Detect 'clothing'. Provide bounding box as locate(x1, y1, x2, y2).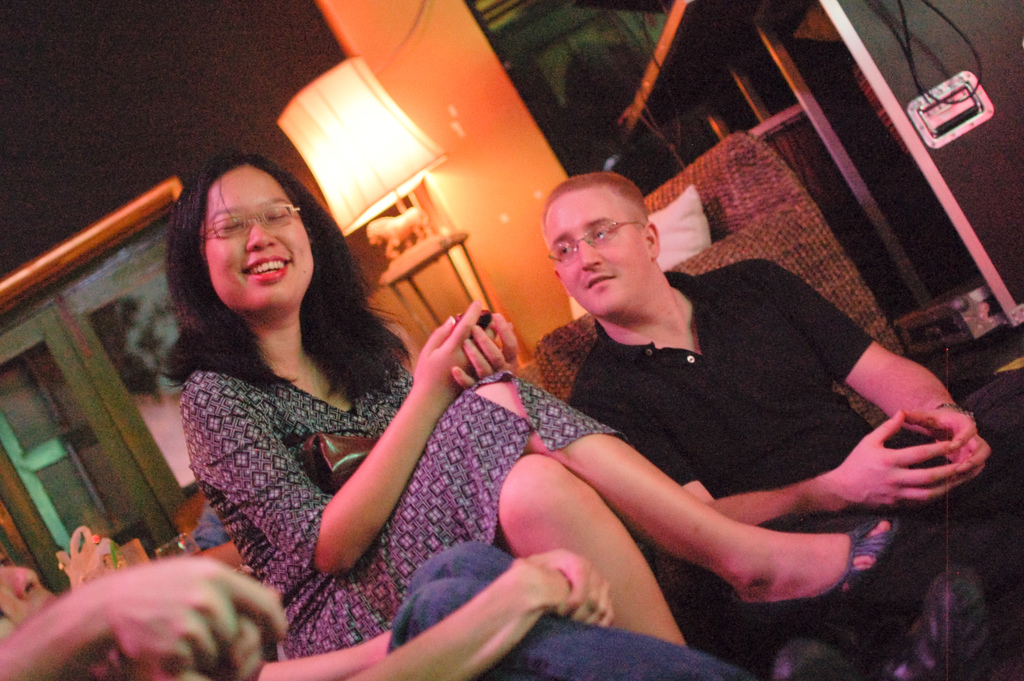
locate(185, 360, 619, 663).
